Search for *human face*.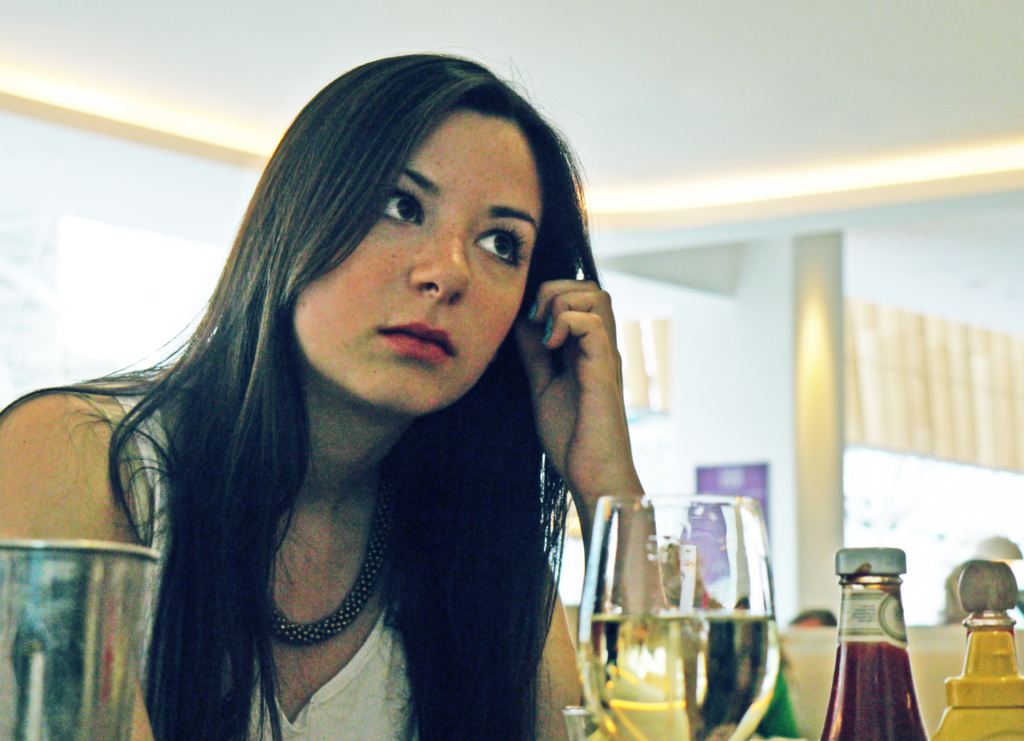
Found at Rect(296, 110, 541, 412).
